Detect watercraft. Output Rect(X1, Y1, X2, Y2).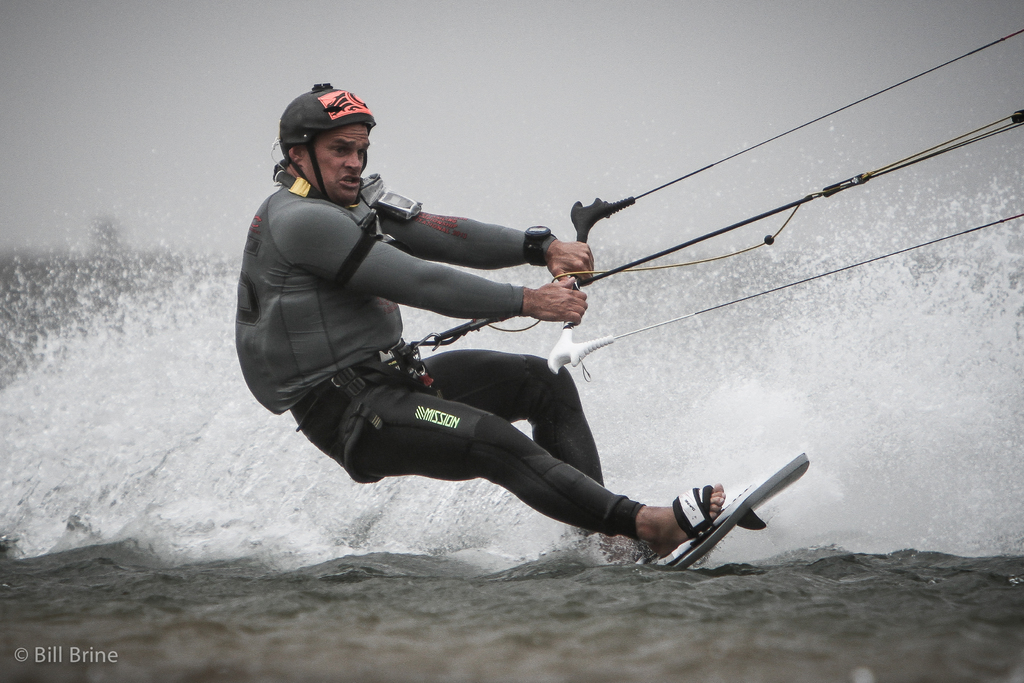
Rect(647, 457, 812, 570).
